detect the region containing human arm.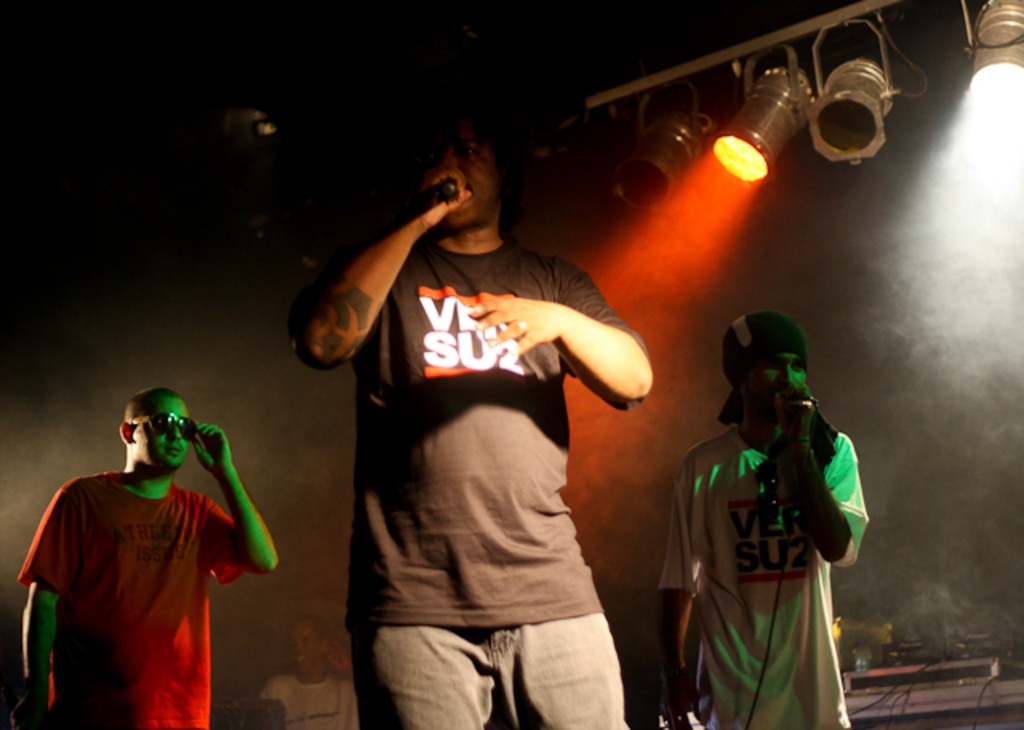
(left=8, top=482, right=83, bottom=719).
